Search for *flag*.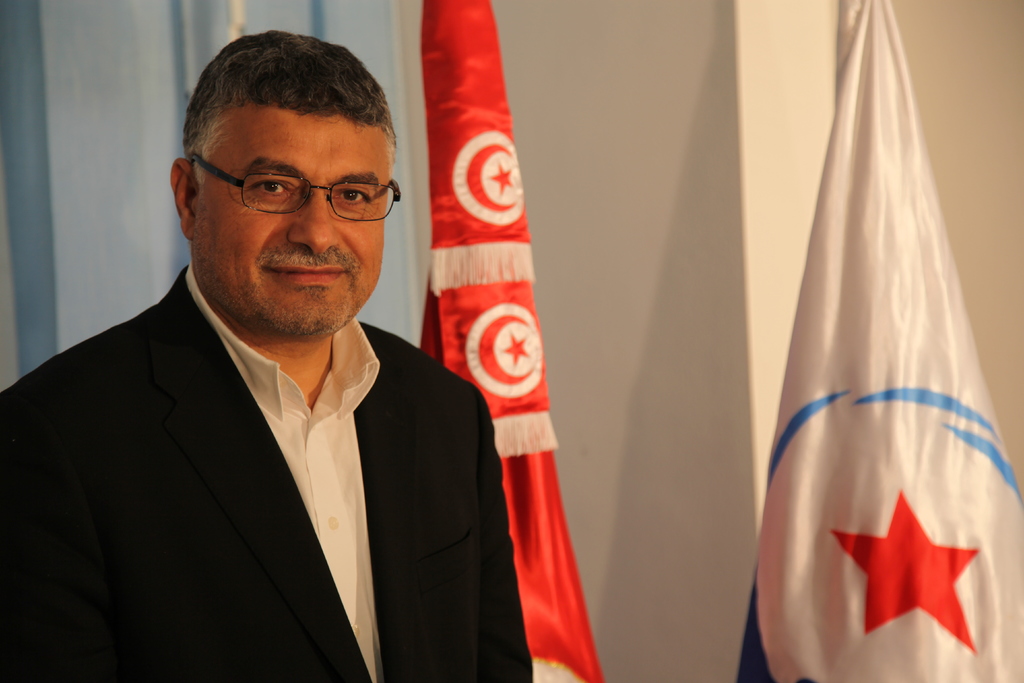
Found at <bbox>417, 0, 614, 682</bbox>.
